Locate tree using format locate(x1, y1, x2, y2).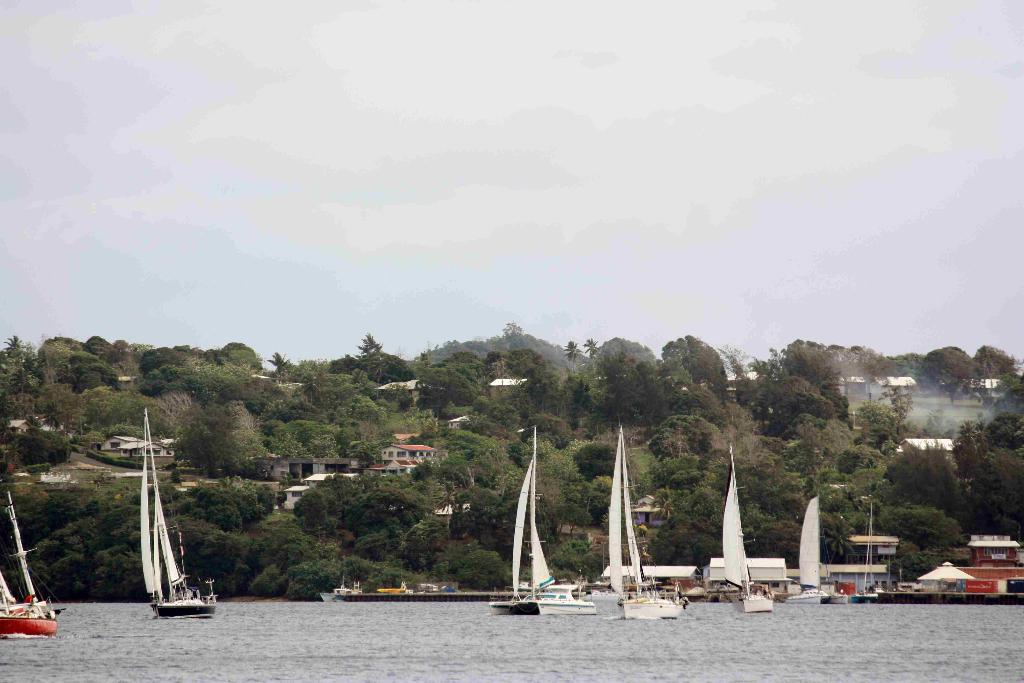
locate(433, 534, 516, 595).
